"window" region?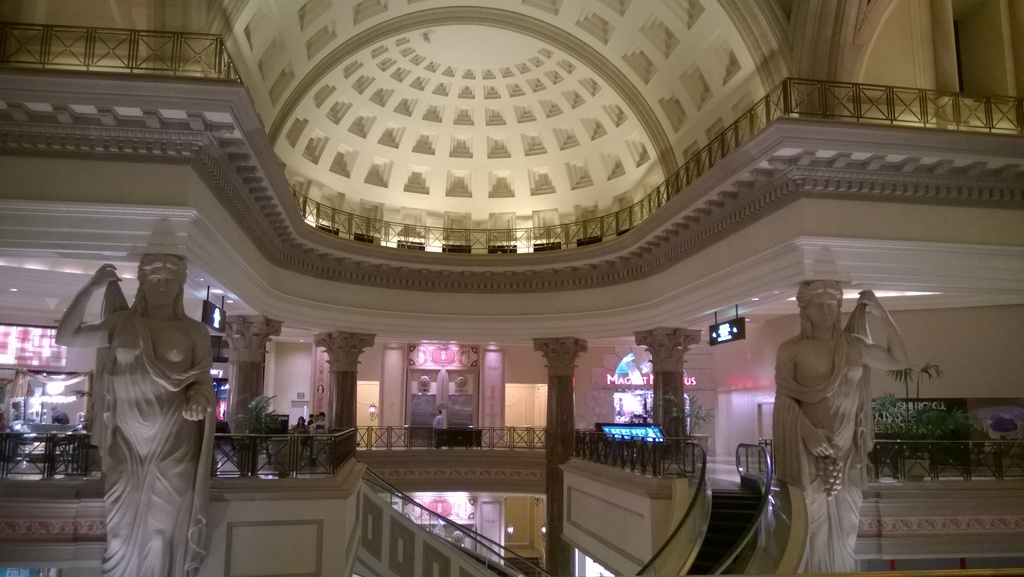
locate(614, 345, 657, 386)
